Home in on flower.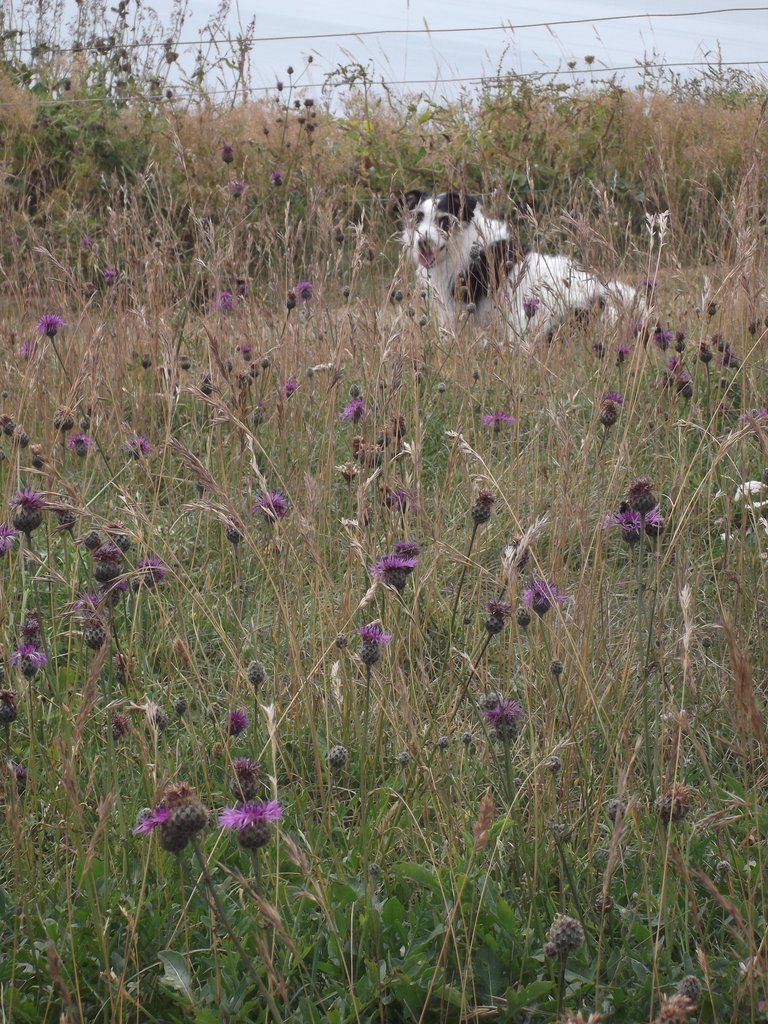
Homed in at <box>40,318,60,340</box>.
